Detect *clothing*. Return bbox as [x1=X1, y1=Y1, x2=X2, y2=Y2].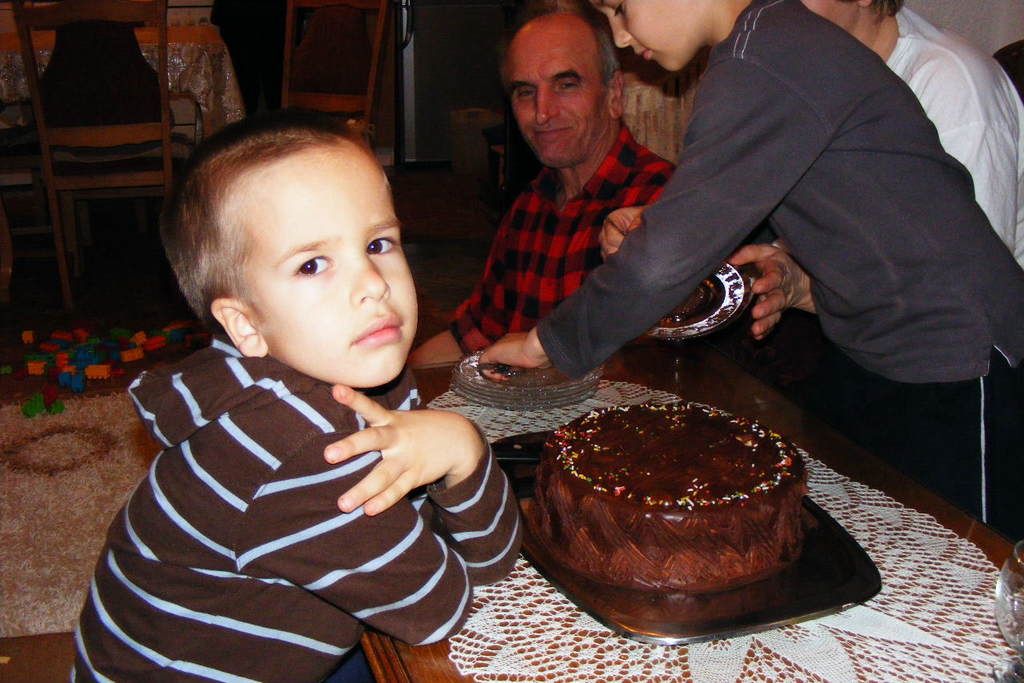
[x1=79, y1=278, x2=510, y2=682].
